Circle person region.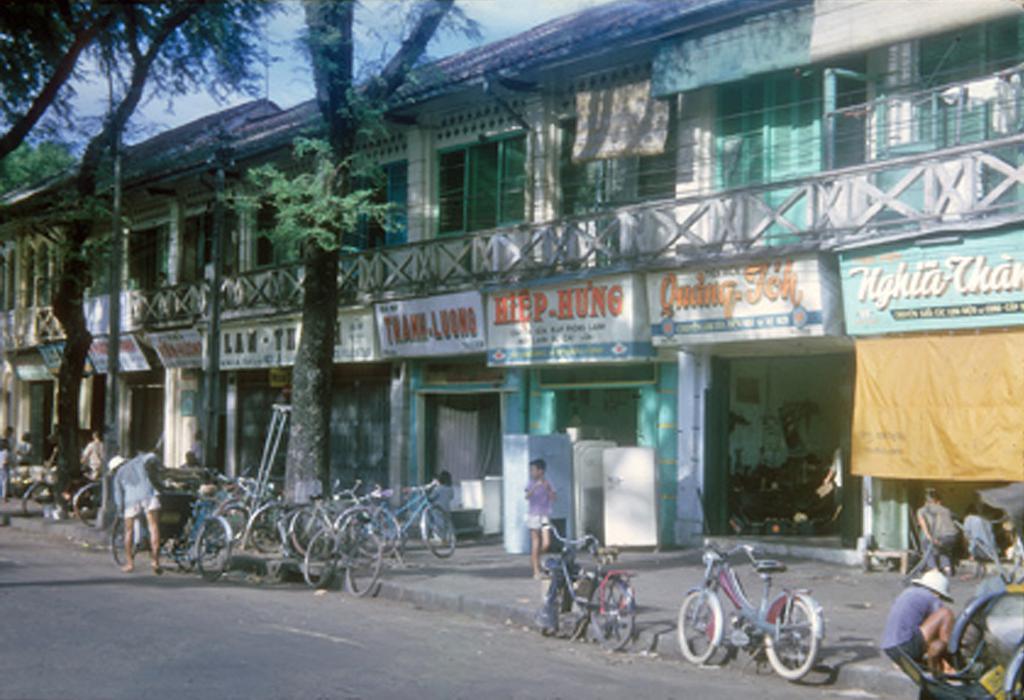
Region: 880 566 957 677.
